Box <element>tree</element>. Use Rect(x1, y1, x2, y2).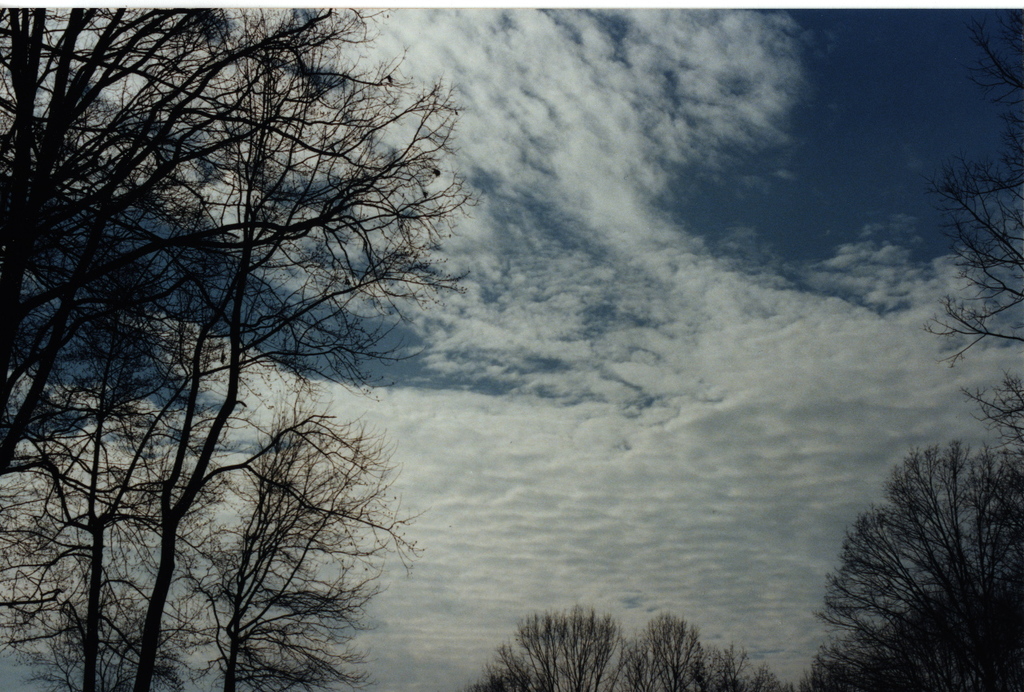
Rect(922, 10, 1023, 449).
